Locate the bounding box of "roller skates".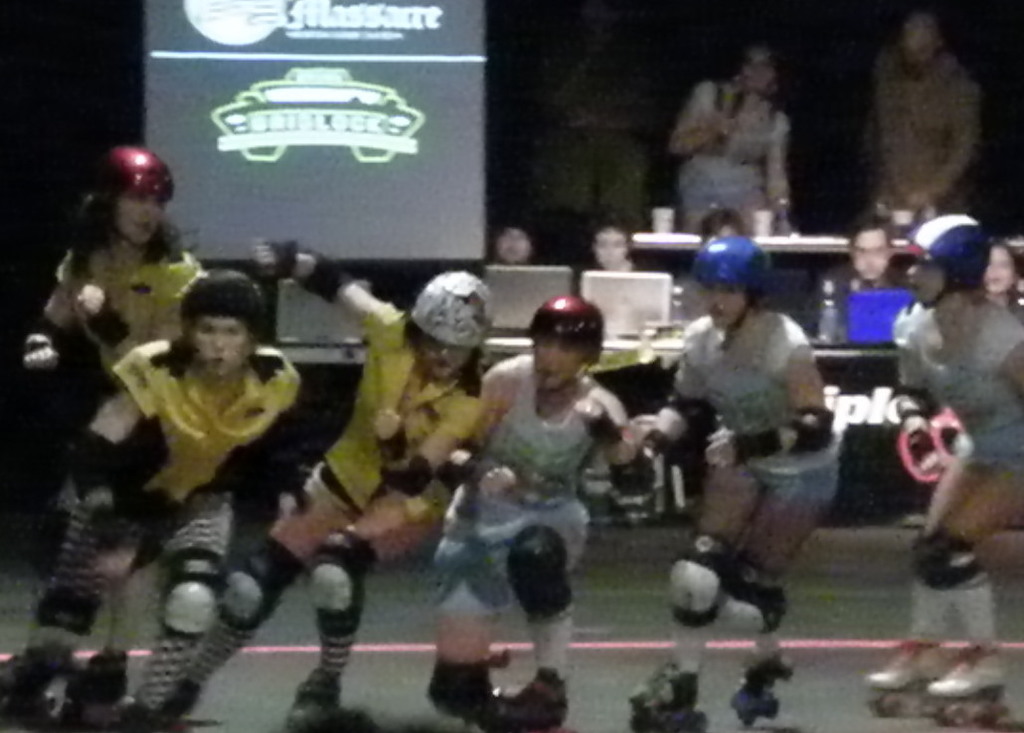
Bounding box: BBox(283, 688, 382, 732).
